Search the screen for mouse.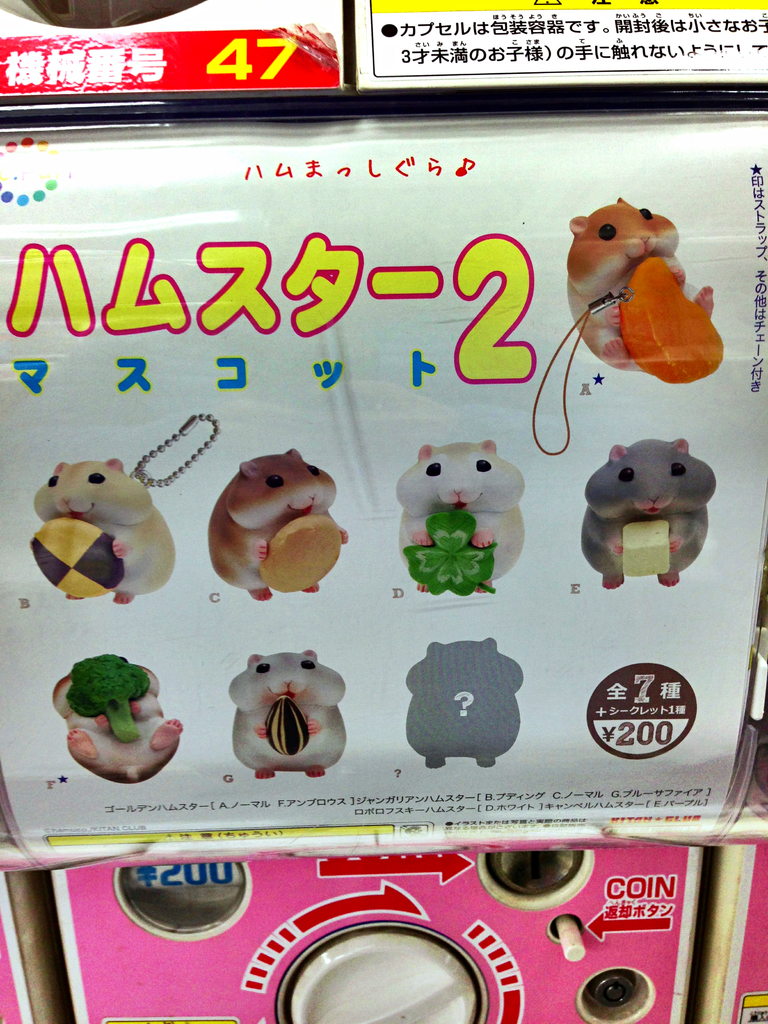
Found at 394/435/525/598.
